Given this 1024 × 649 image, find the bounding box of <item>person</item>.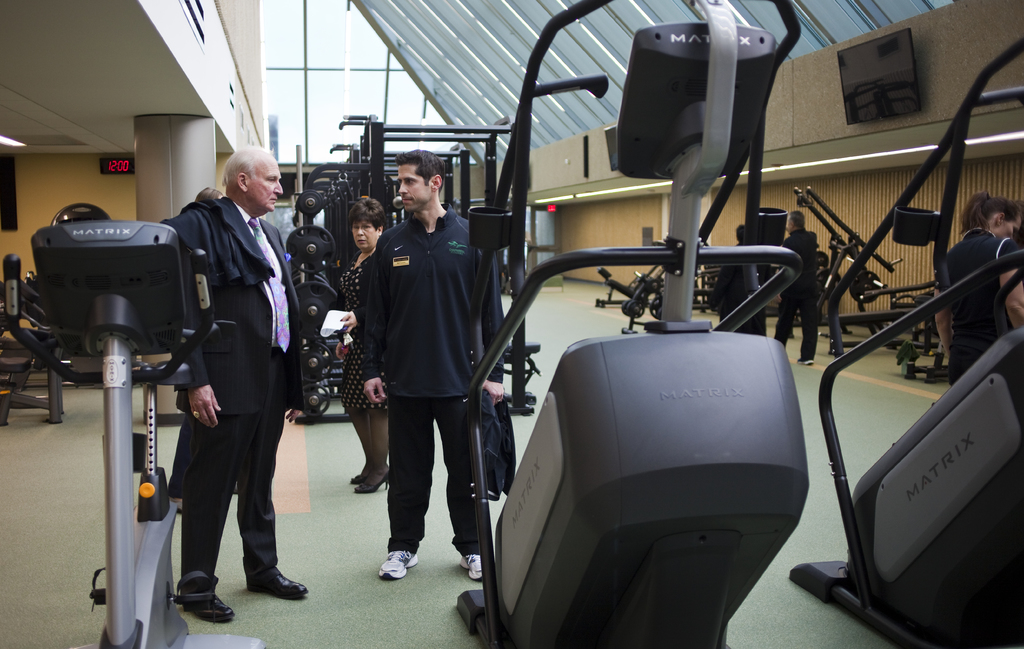
[left=328, top=197, right=397, bottom=495].
